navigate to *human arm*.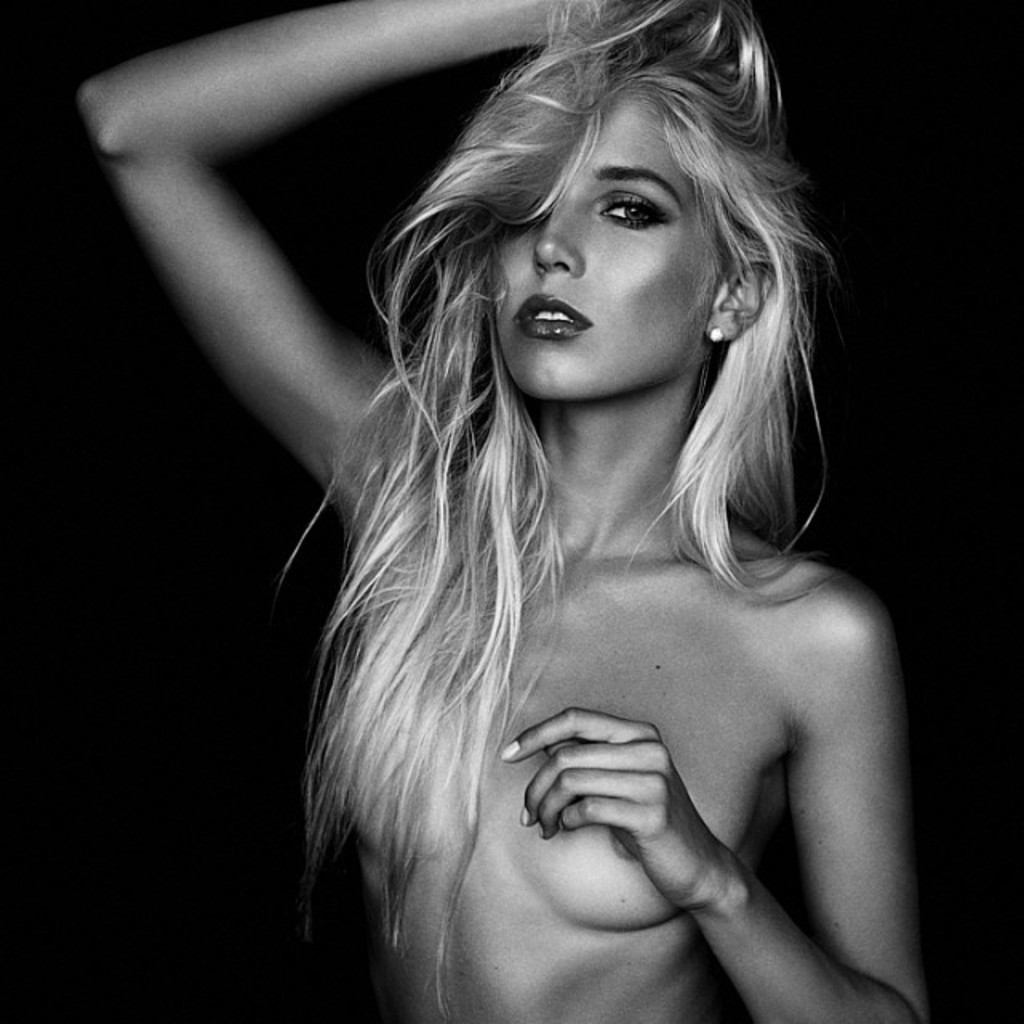
Navigation target: region(498, 530, 923, 1013).
